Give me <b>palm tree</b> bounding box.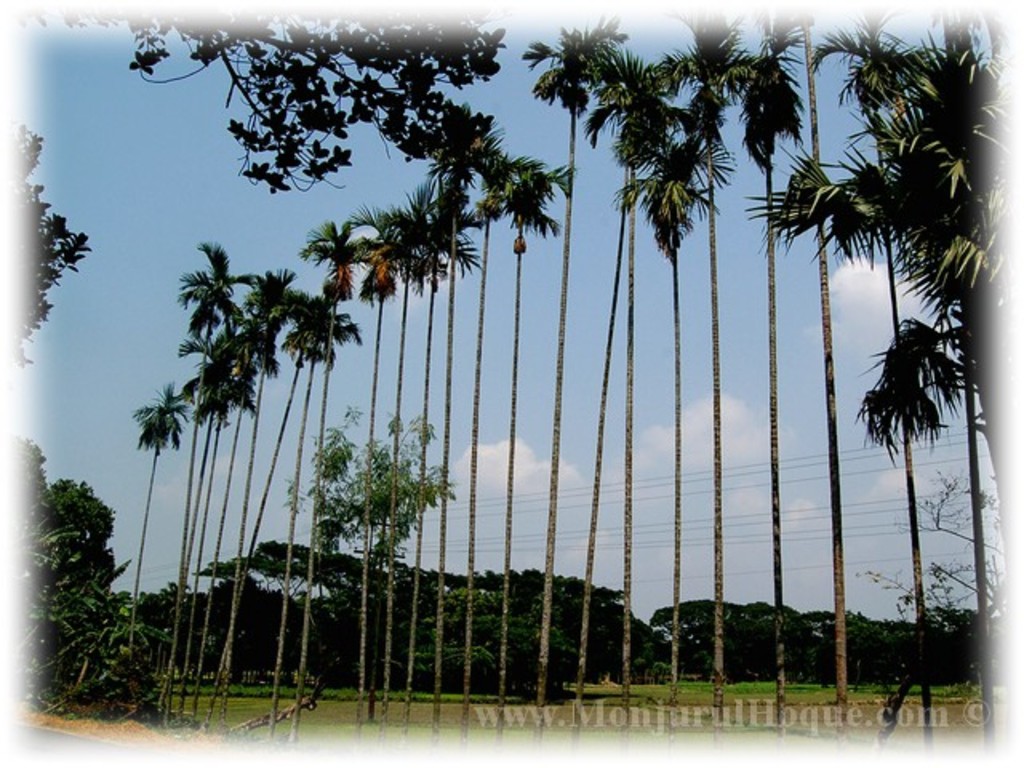
left=187, top=253, right=237, bottom=366.
